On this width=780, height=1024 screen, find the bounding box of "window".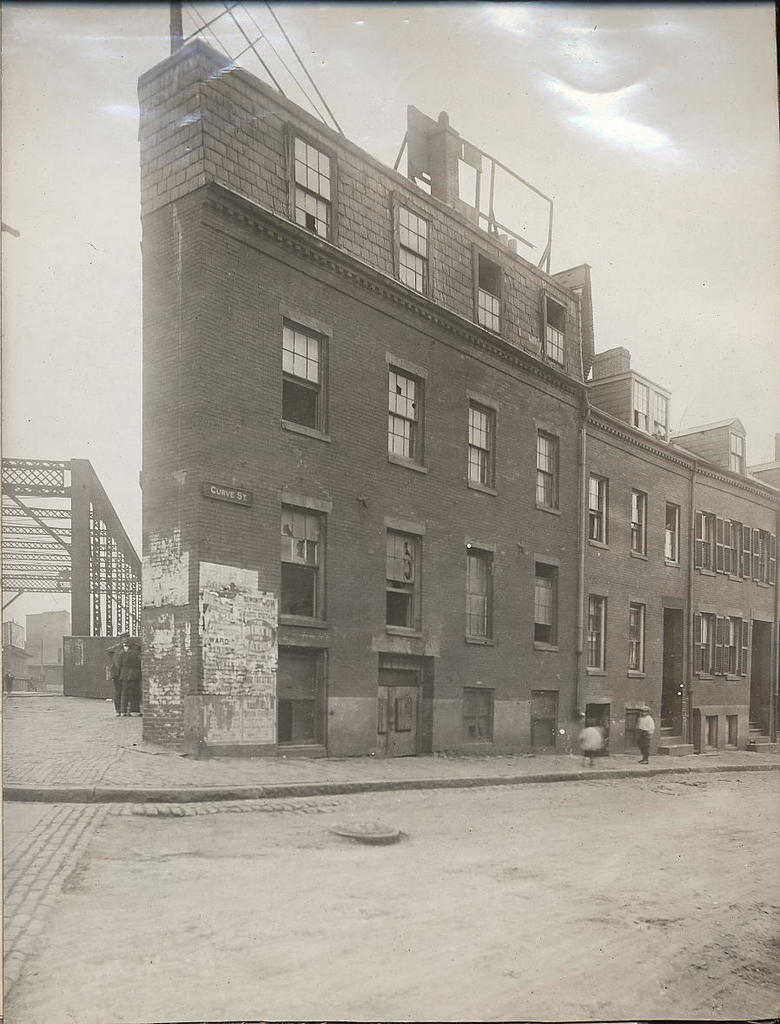
Bounding box: (479,250,501,339).
